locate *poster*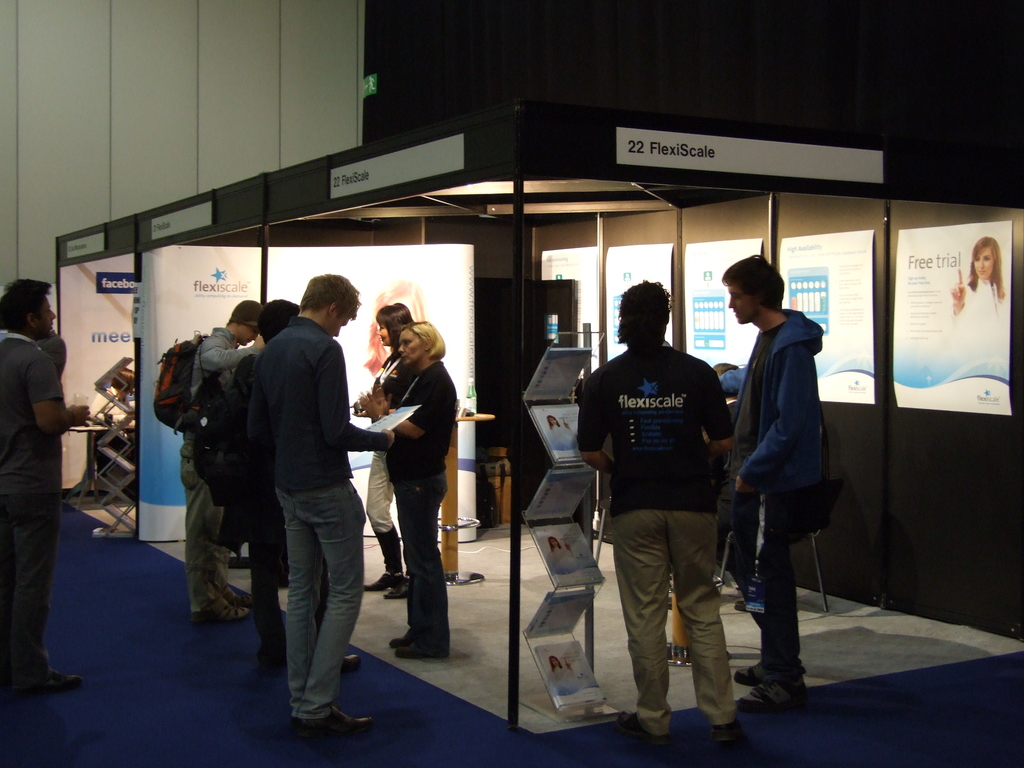
select_region(262, 236, 477, 542)
